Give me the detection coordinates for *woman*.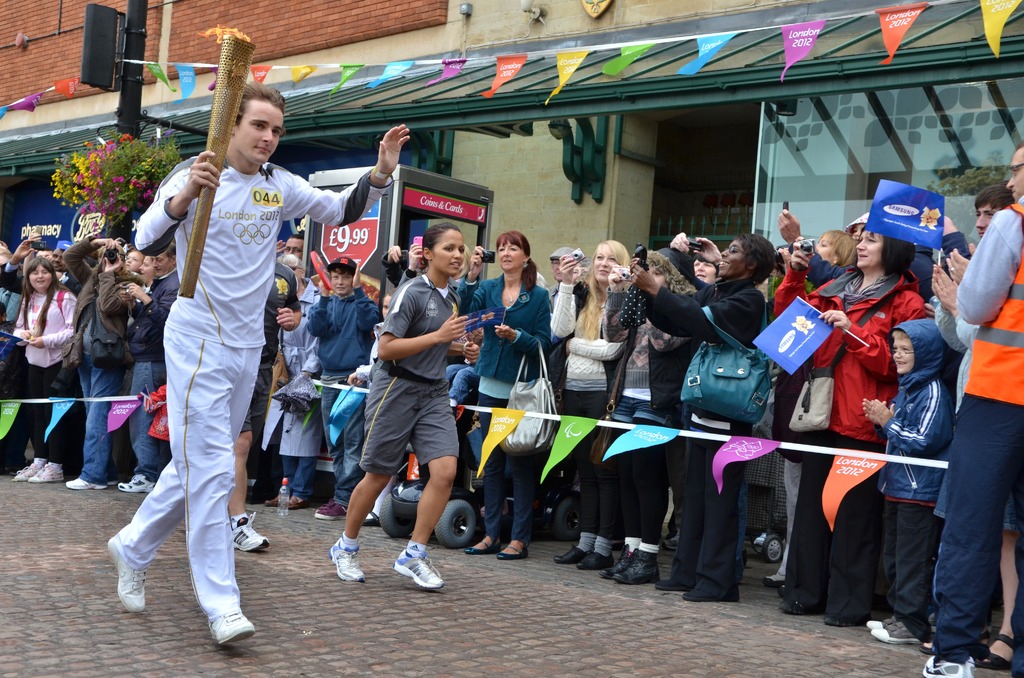
crop(764, 209, 929, 610).
